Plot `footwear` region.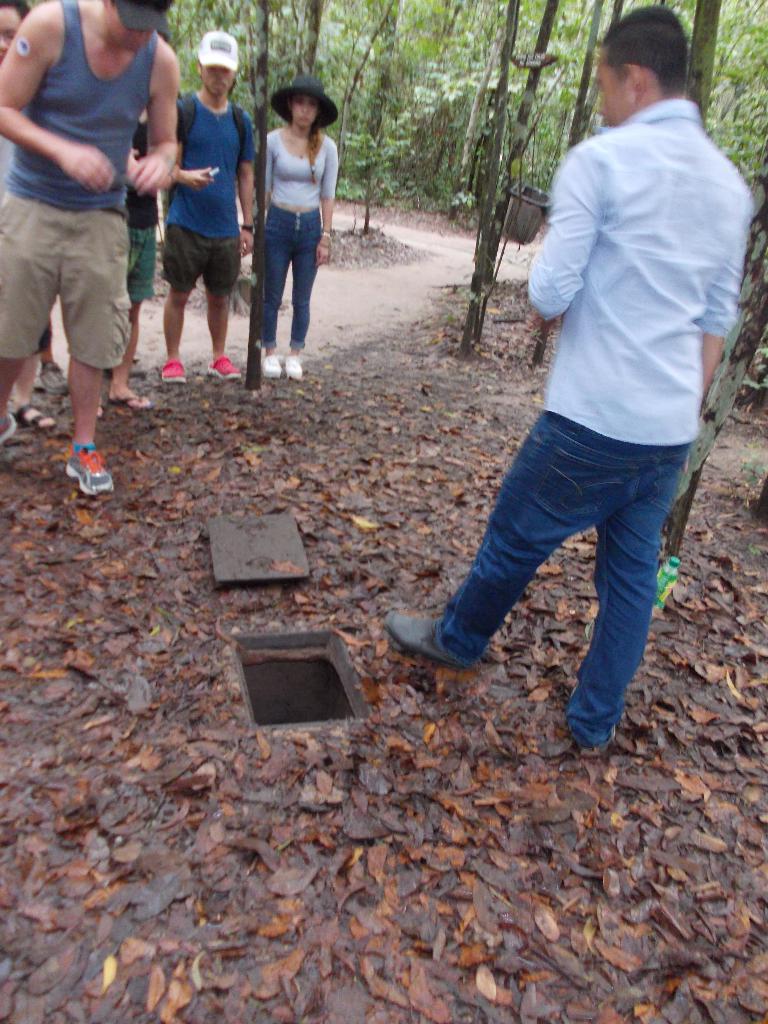
Plotted at crop(106, 393, 154, 410).
